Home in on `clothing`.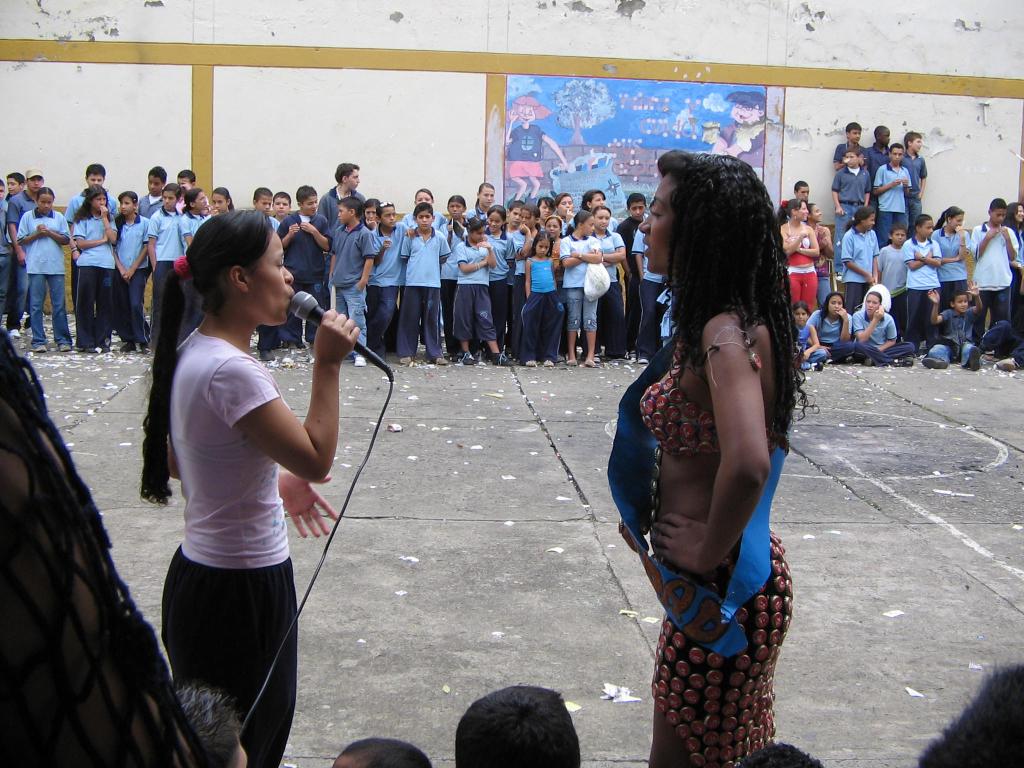
Homed in at 604:309:794:767.
